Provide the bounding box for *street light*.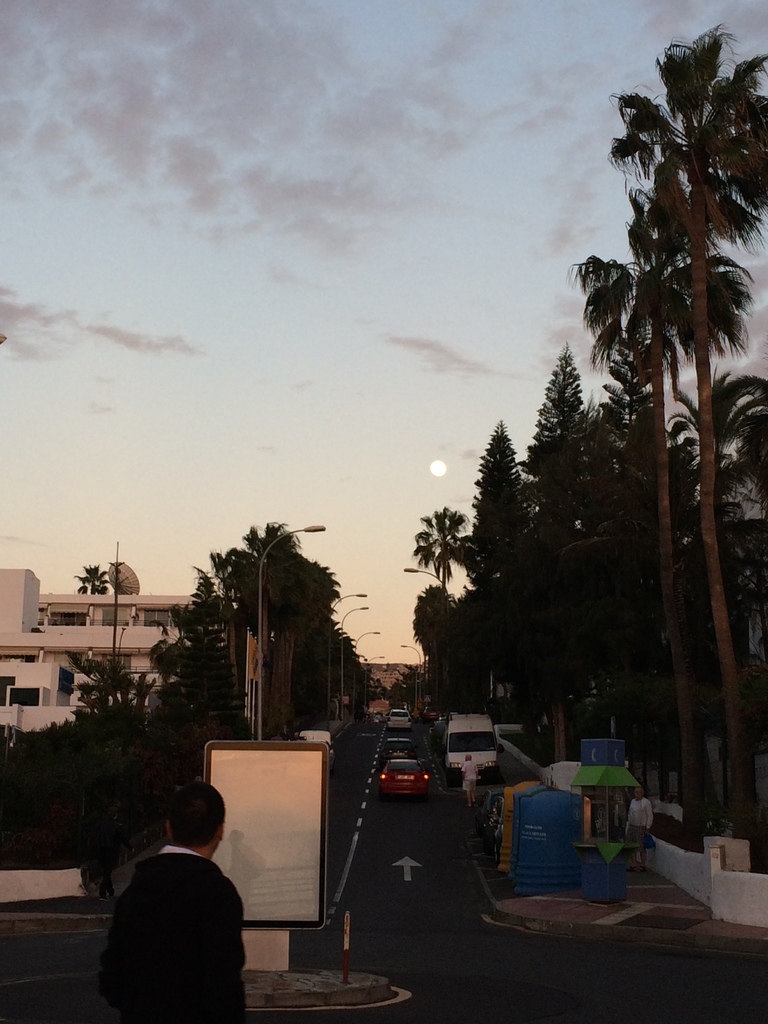
left=401, top=566, right=446, bottom=625.
